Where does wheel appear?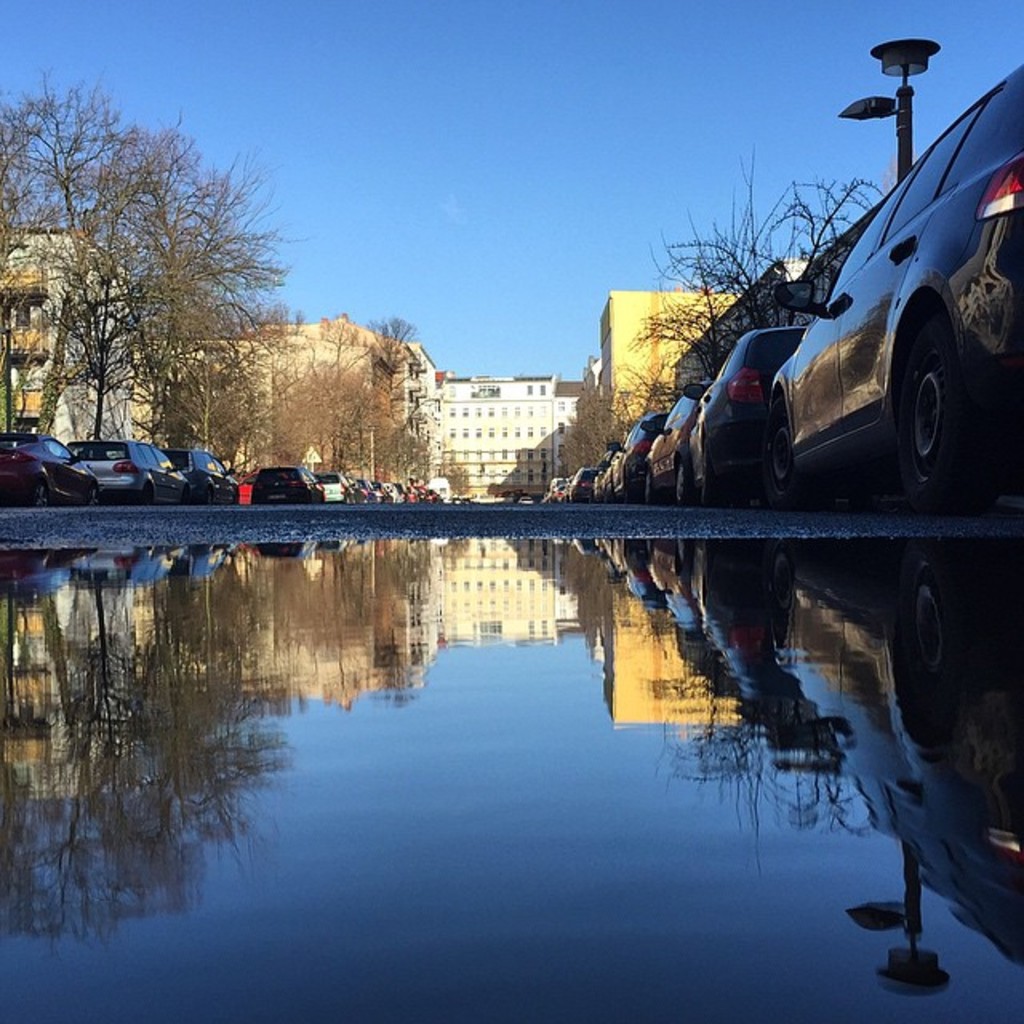
Appears at <region>642, 475, 659, 506</region>.
